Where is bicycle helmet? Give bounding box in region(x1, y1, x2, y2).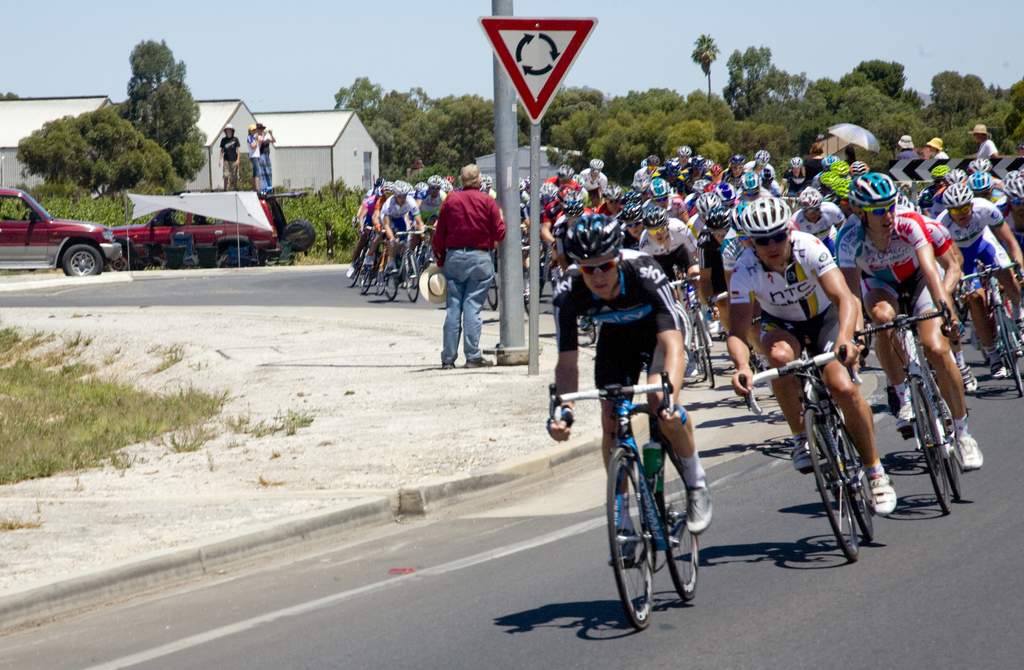
region(538, 178, 565, 197).
